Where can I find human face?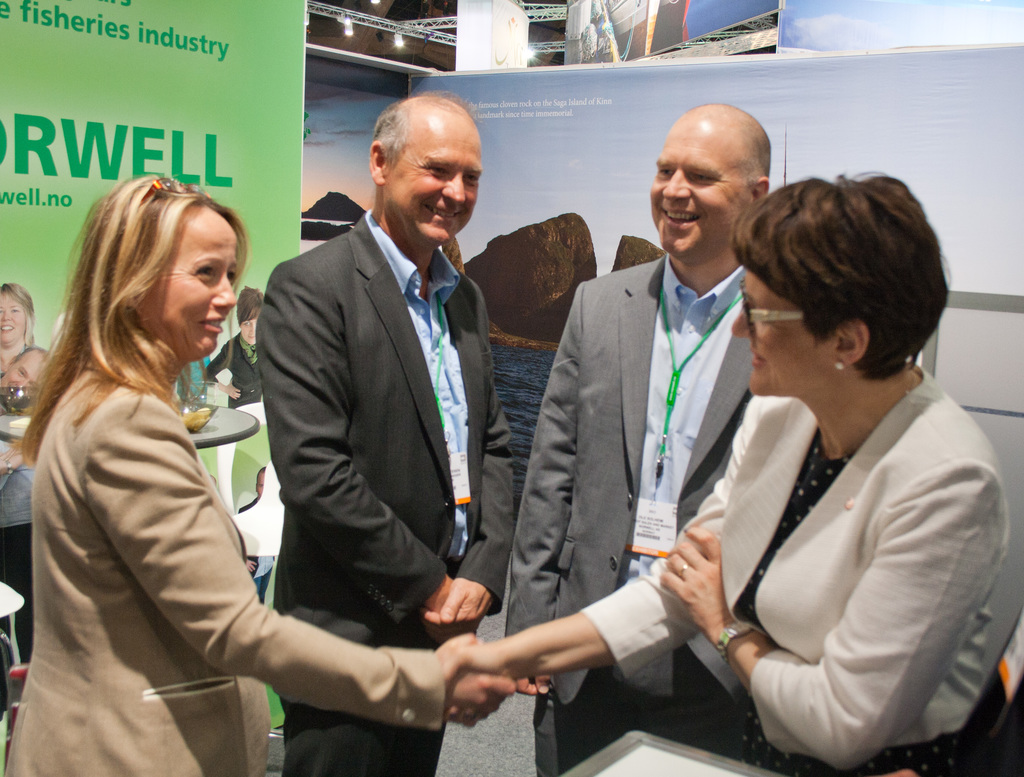
You can find it at BBox(646, 125, 756, 257).
